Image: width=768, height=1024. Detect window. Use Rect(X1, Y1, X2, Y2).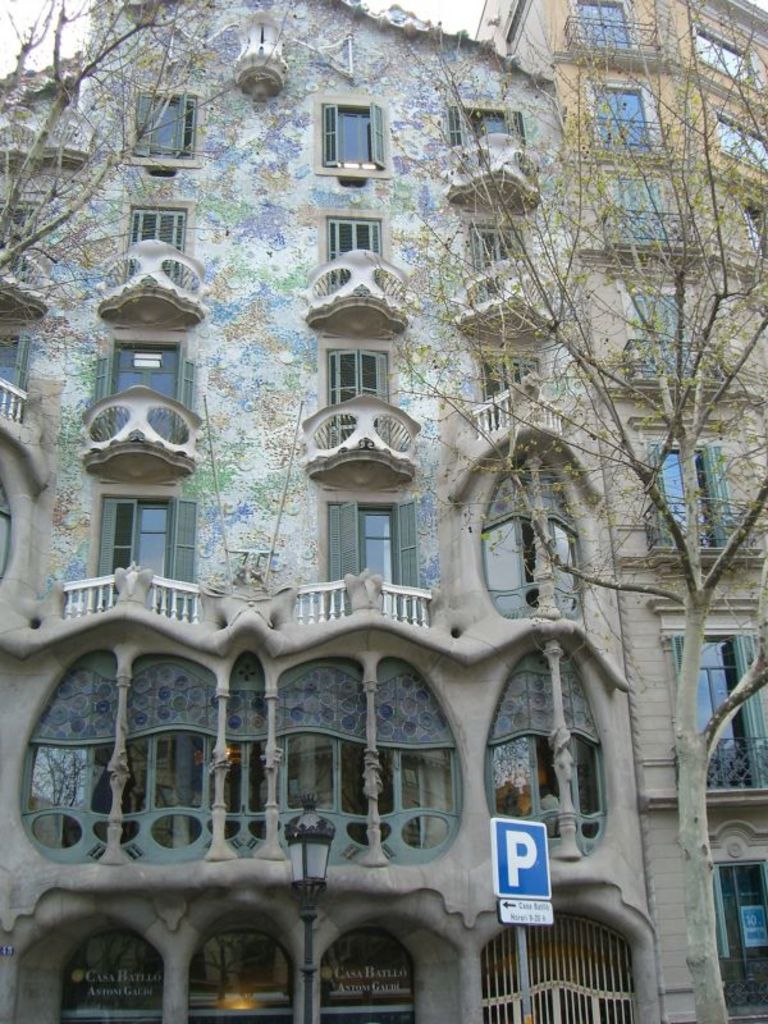
Rect(449, 110, 524, 151).
